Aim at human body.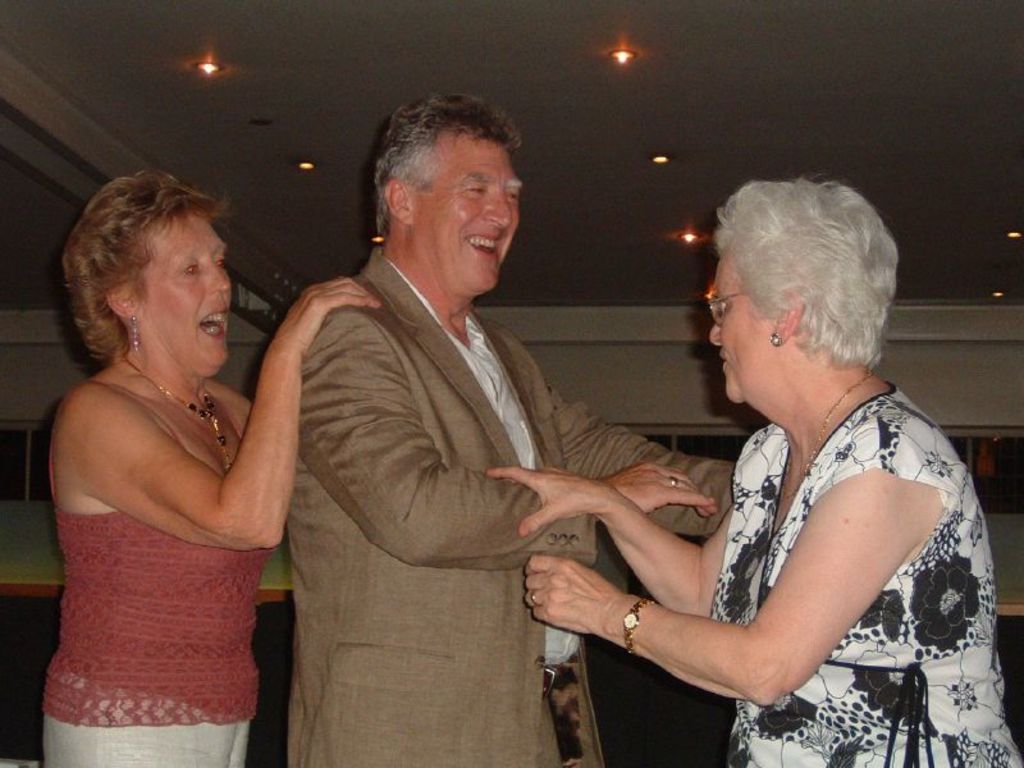
Aimed at box(19, 188, 320, 749).
